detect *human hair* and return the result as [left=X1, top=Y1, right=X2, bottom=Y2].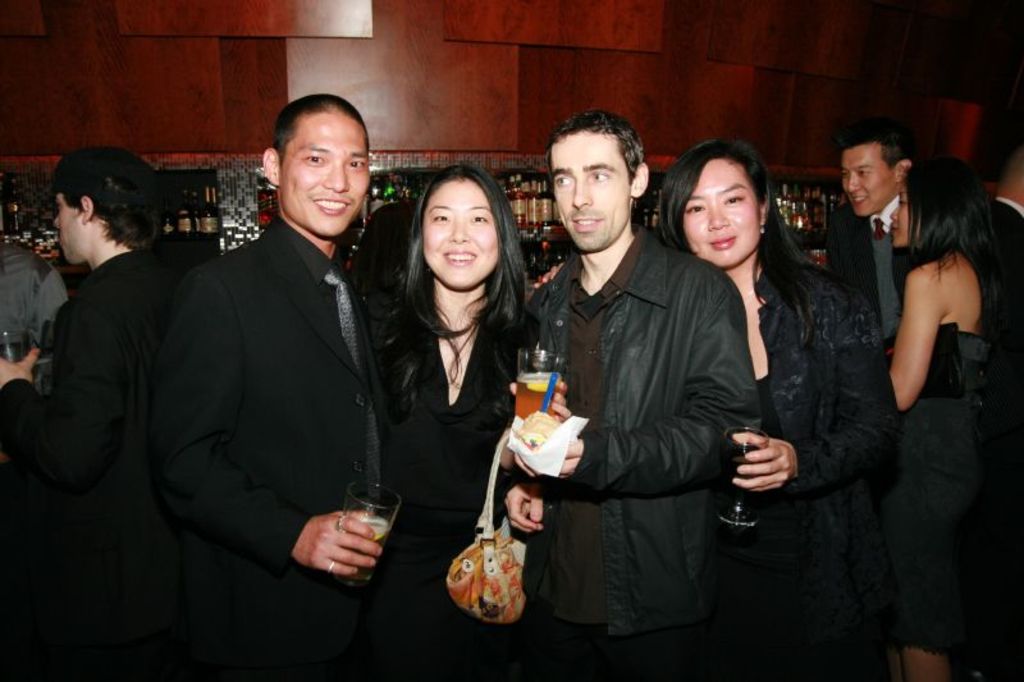
[left=541, top=109, right=645, bottom=201].
